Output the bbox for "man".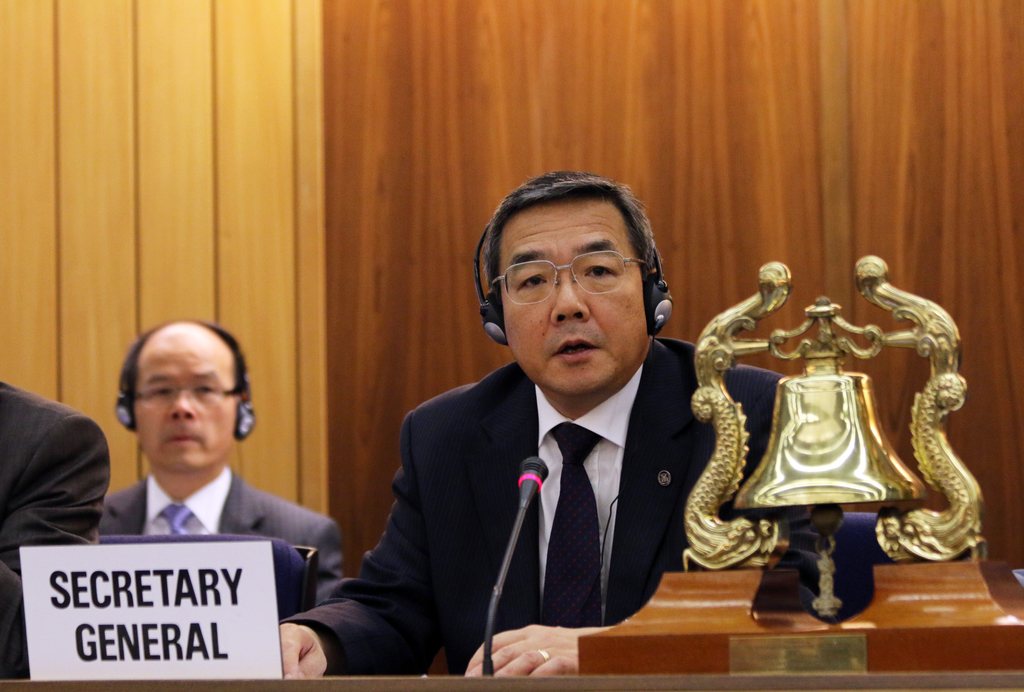
box(330, 191, 749, 679).
